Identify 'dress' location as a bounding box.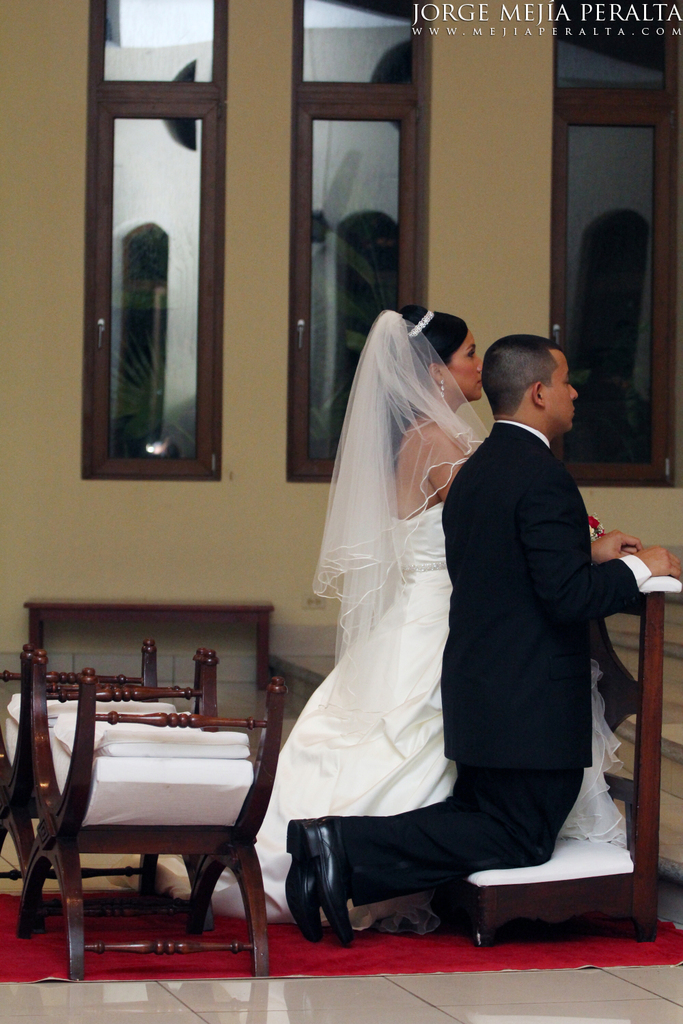
(107,302,631,937).
